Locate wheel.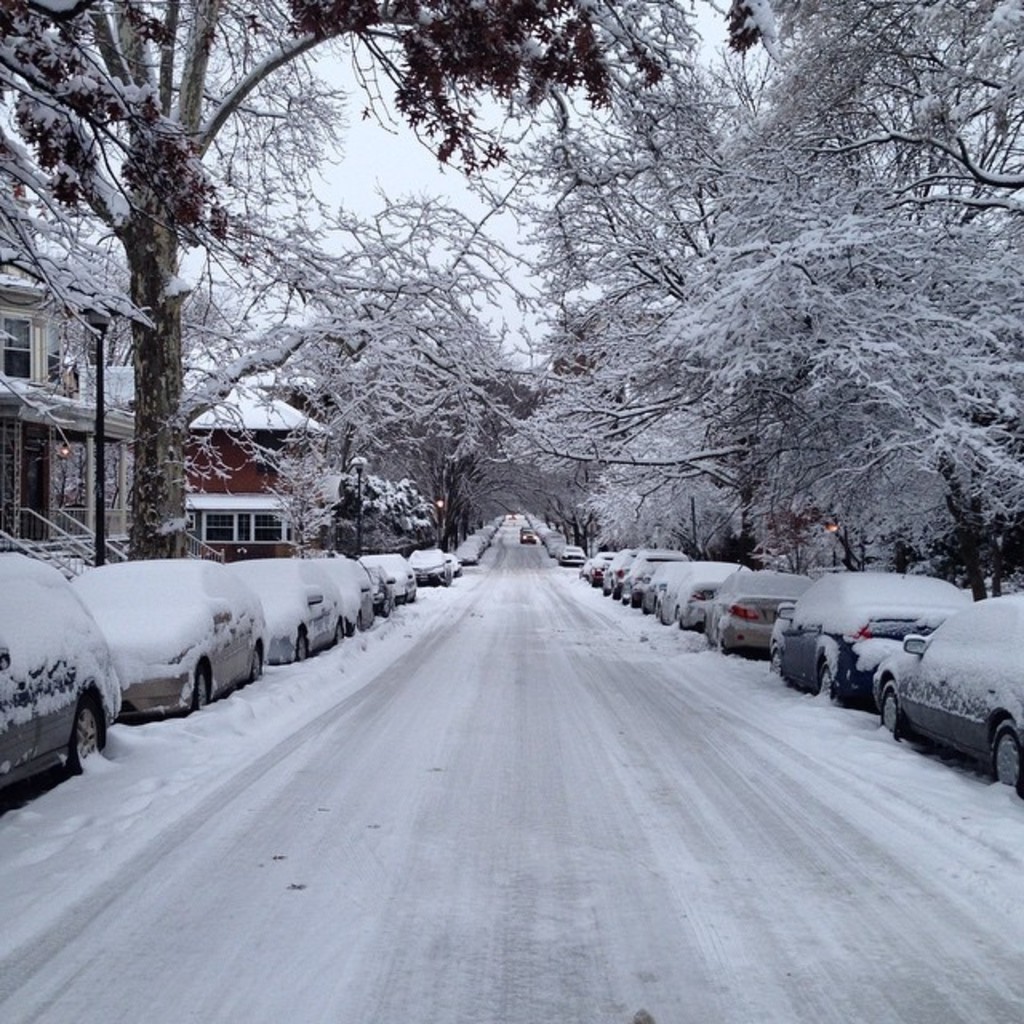
Bounding box: x1=771 y1=650 x2=786 y2=685.
